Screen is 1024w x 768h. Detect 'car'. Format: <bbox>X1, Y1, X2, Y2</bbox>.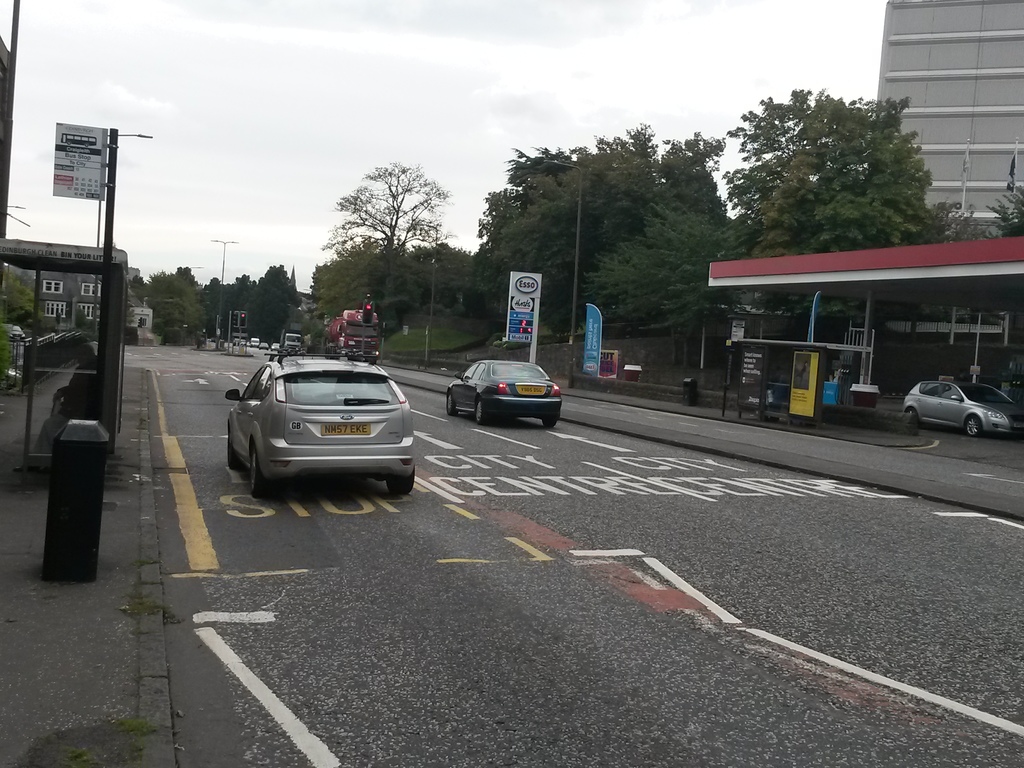
<bbox>901, 379, 1023, 435</bbox>.
